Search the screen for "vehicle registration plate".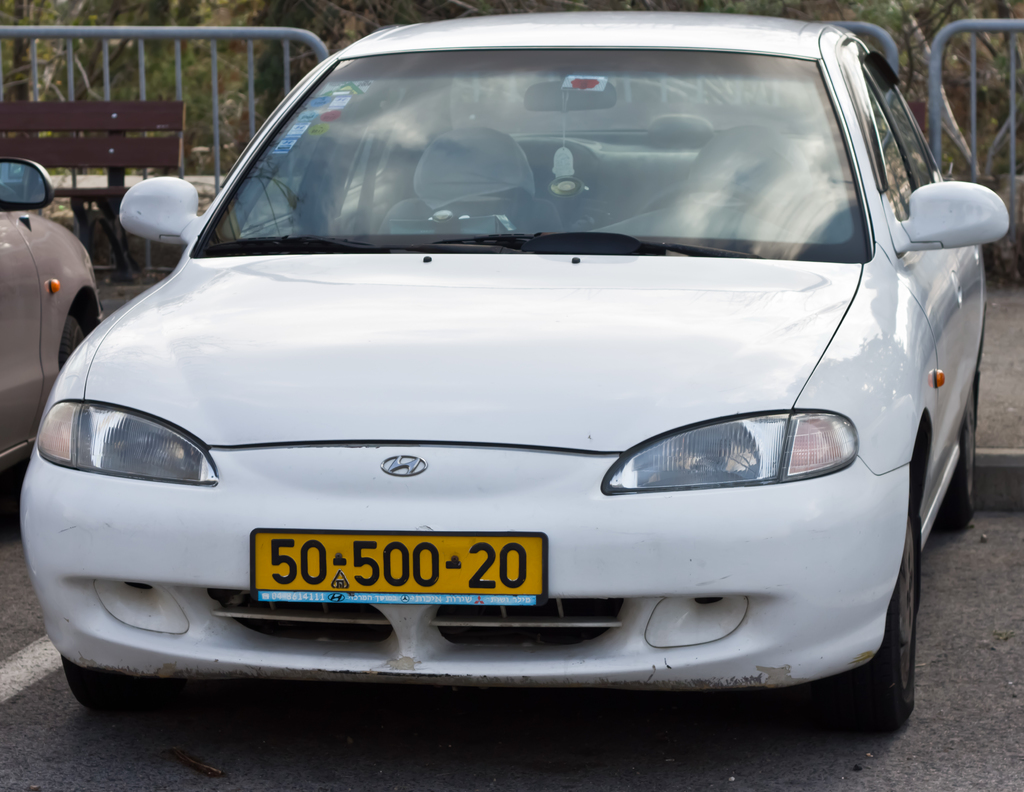
Found at bbox=[248, 523, 543, 612].
